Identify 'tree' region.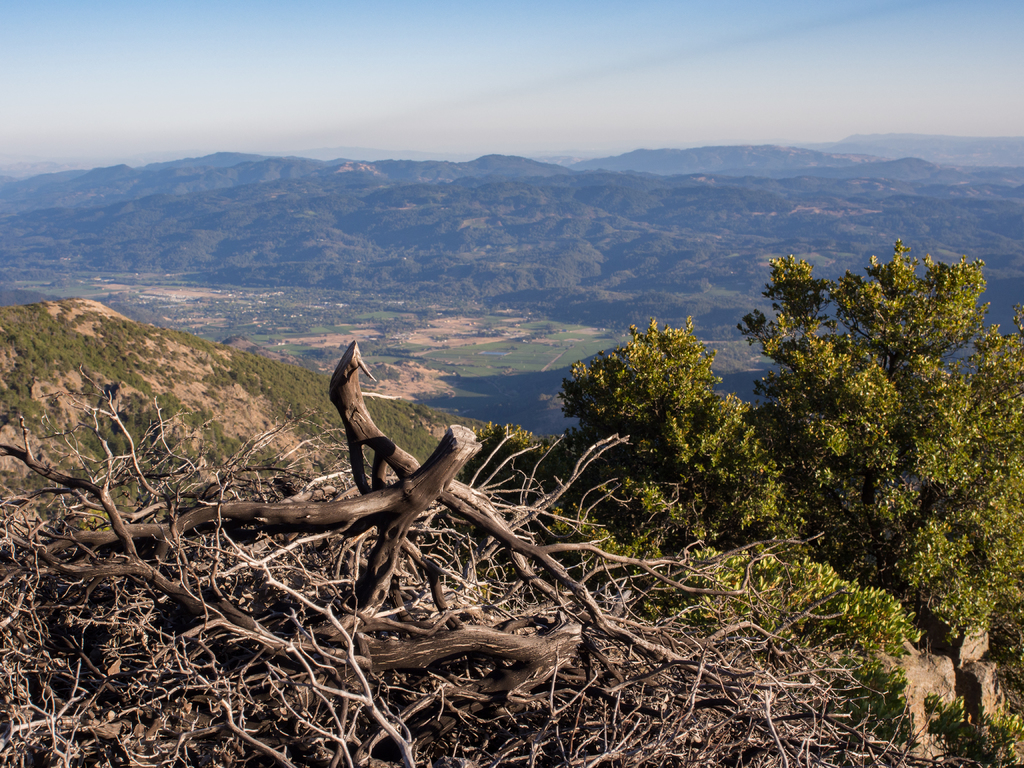
Region: select_region(0, 341, 989, 767).
